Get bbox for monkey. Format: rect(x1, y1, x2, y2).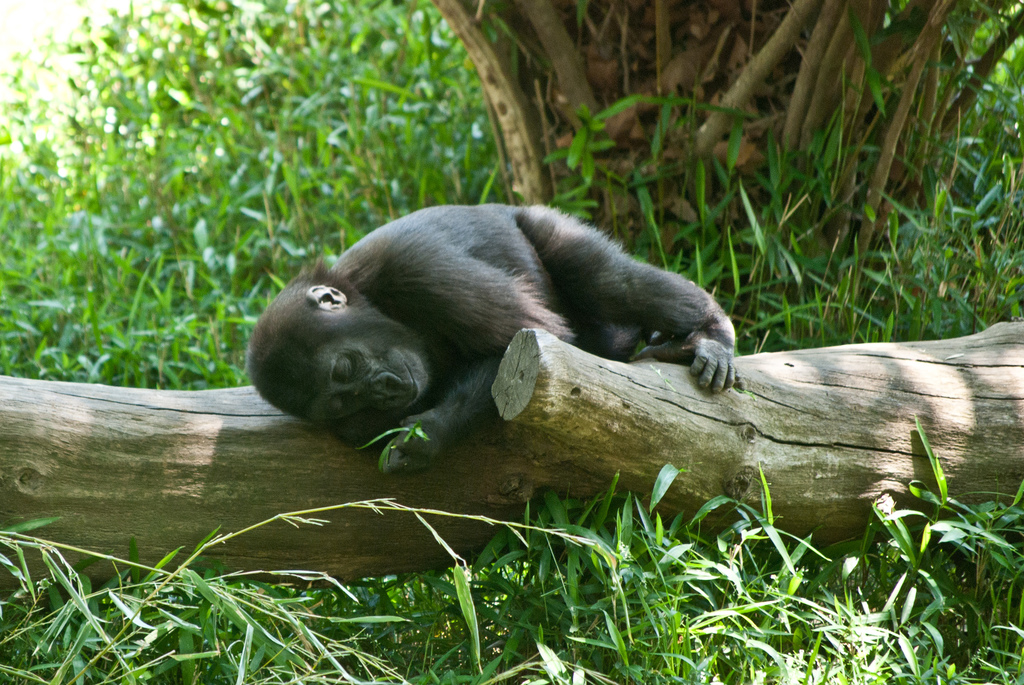
rect(264, 207, 788, 468).
